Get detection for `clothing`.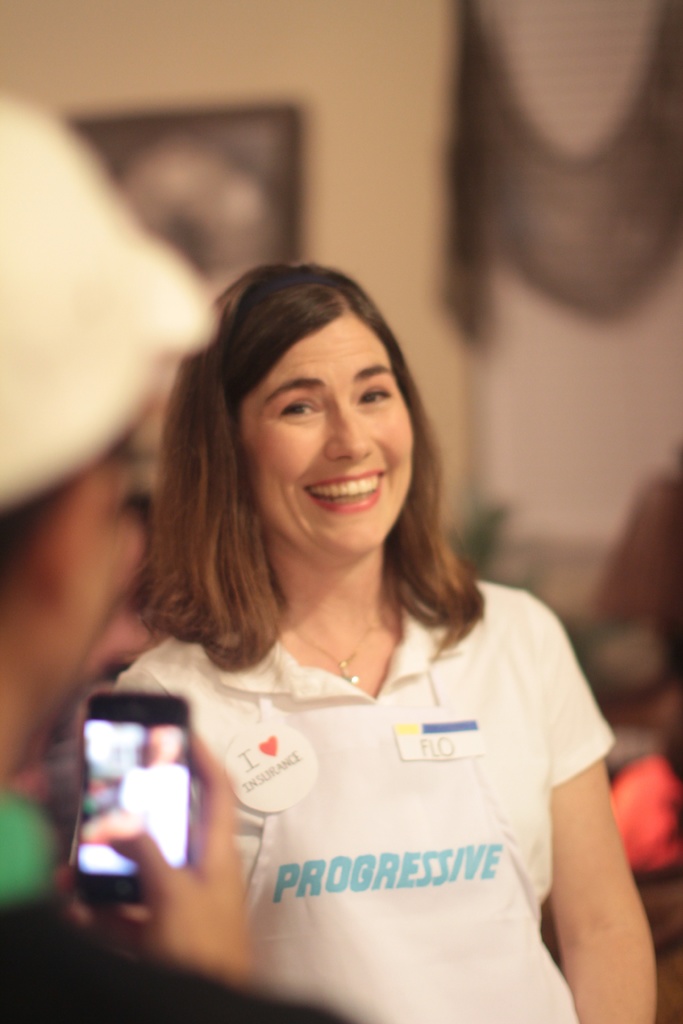
Detection: 97, 554, 655, 992.
